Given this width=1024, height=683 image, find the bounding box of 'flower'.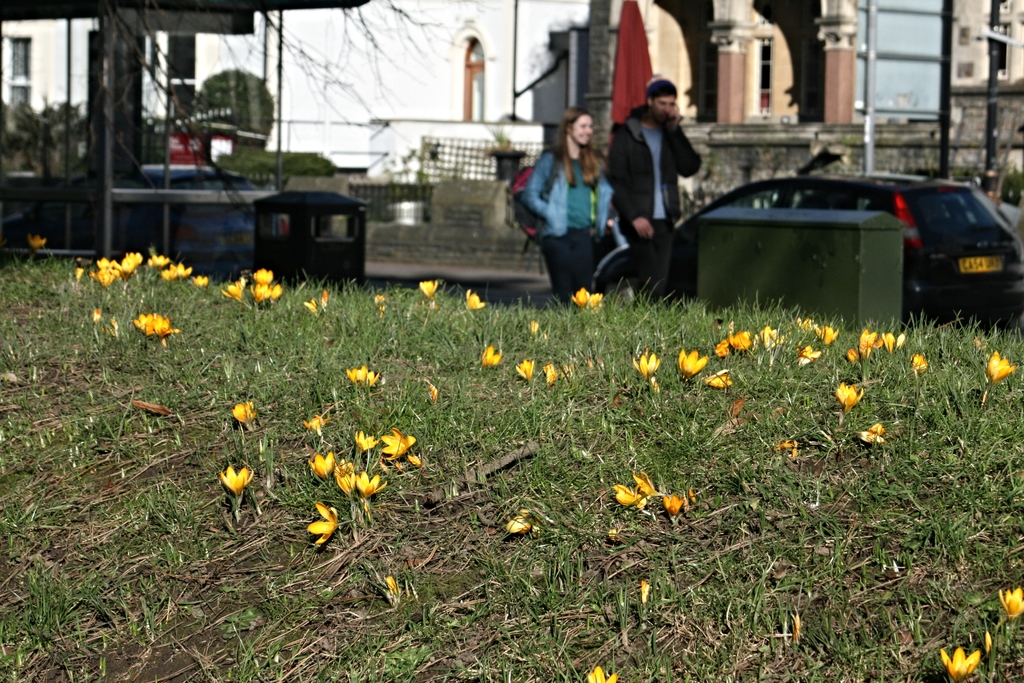
BBox(938, 646, 978, 680).
